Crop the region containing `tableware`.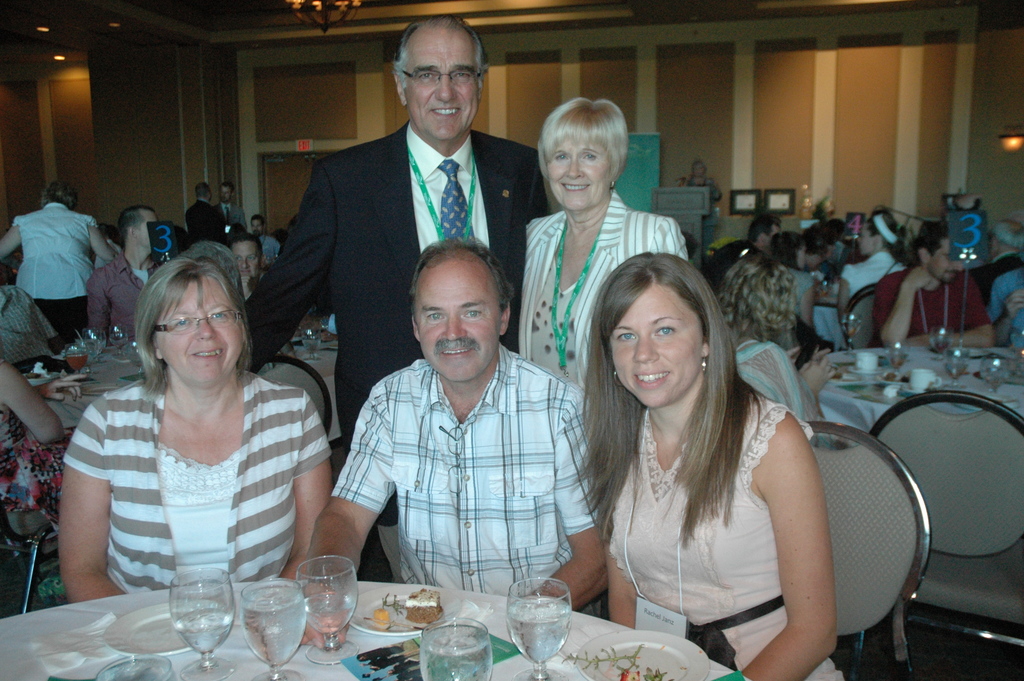
Crop region: <box>166,563,234,680</box>.
